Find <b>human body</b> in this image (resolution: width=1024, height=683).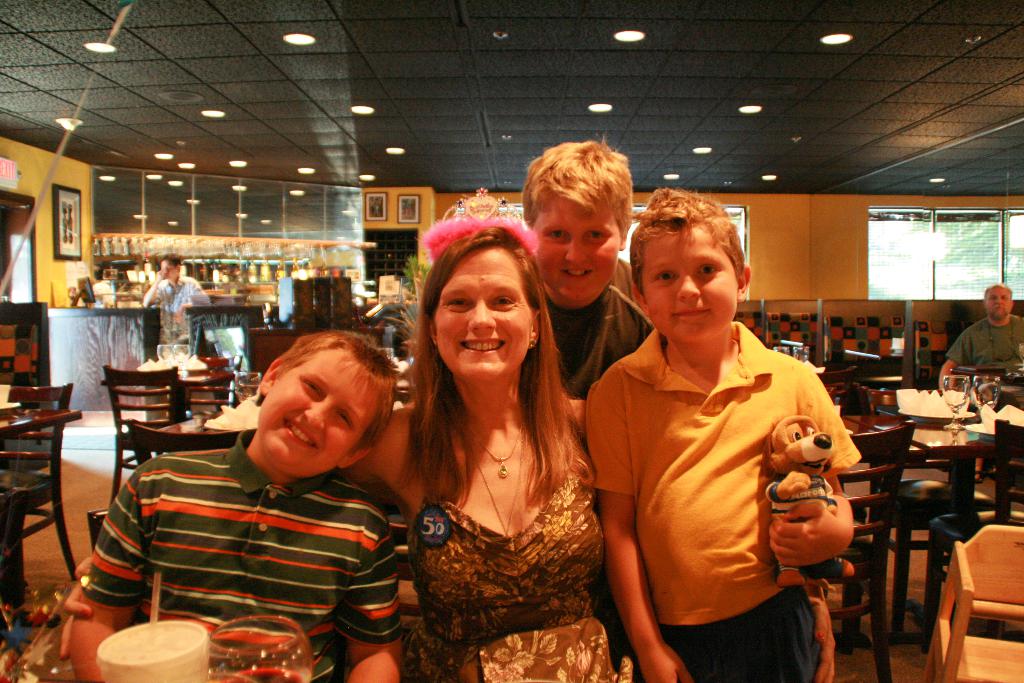
crop(145, 251, 208, 344).
